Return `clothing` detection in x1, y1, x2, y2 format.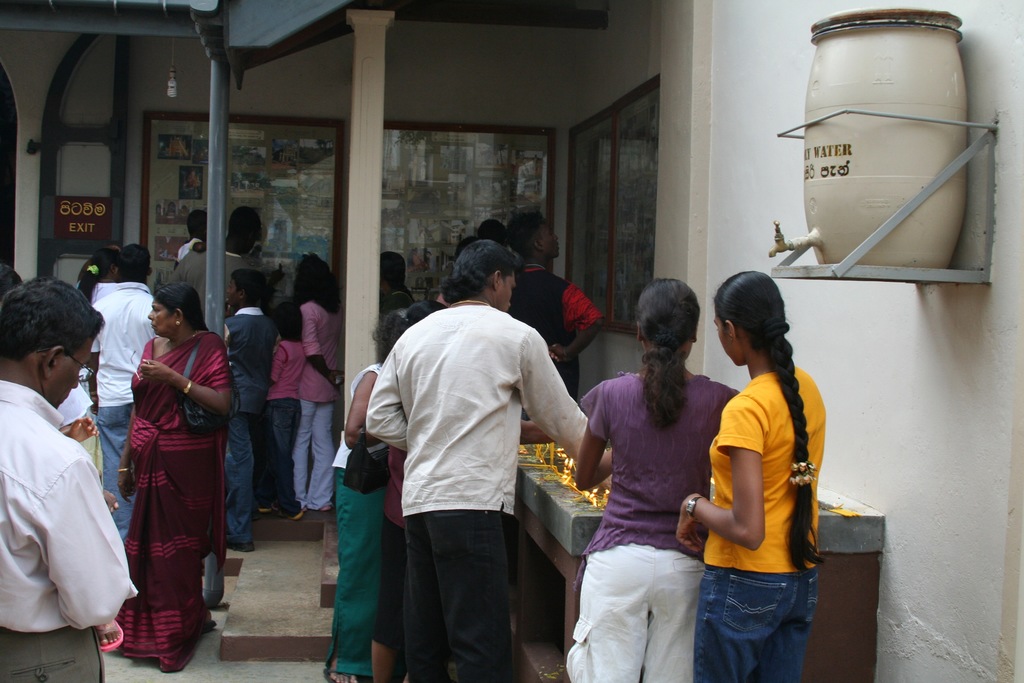
87, 284, 158, 523.
